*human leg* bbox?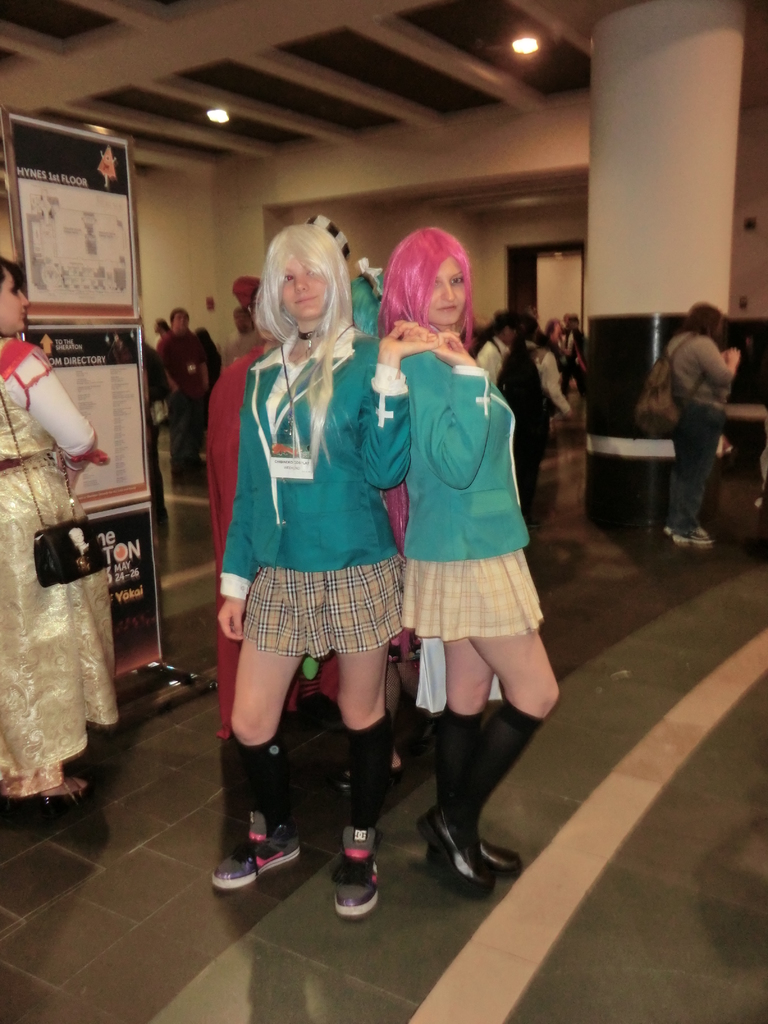
bbox(0, 454, 95, 824)
